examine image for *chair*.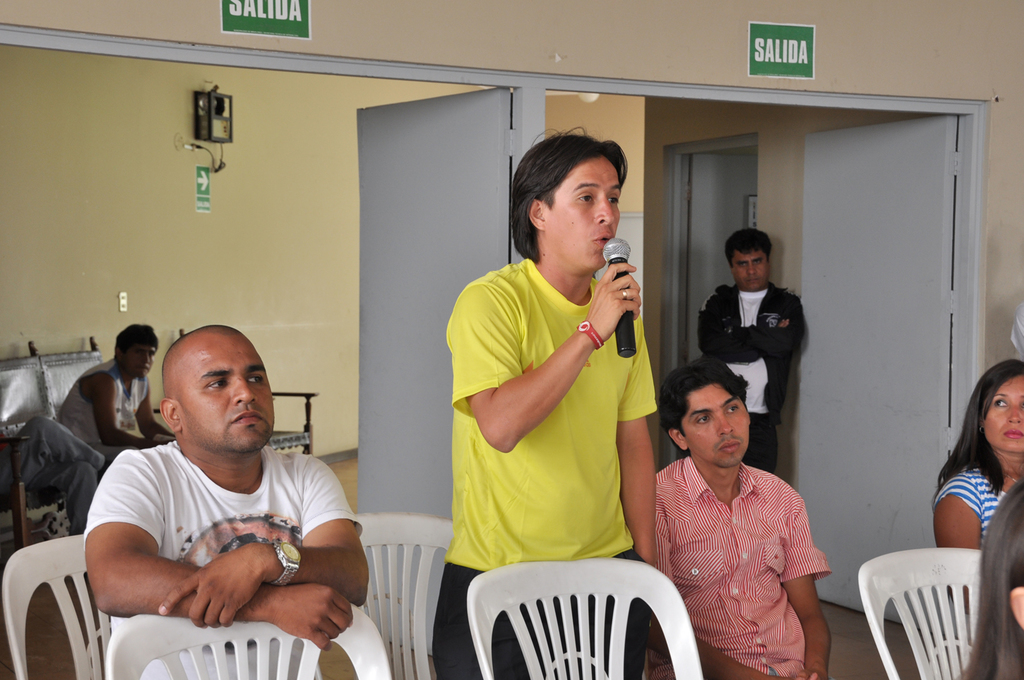
Examination result: <bbox>347, 511, 456, 679</bbox>.
